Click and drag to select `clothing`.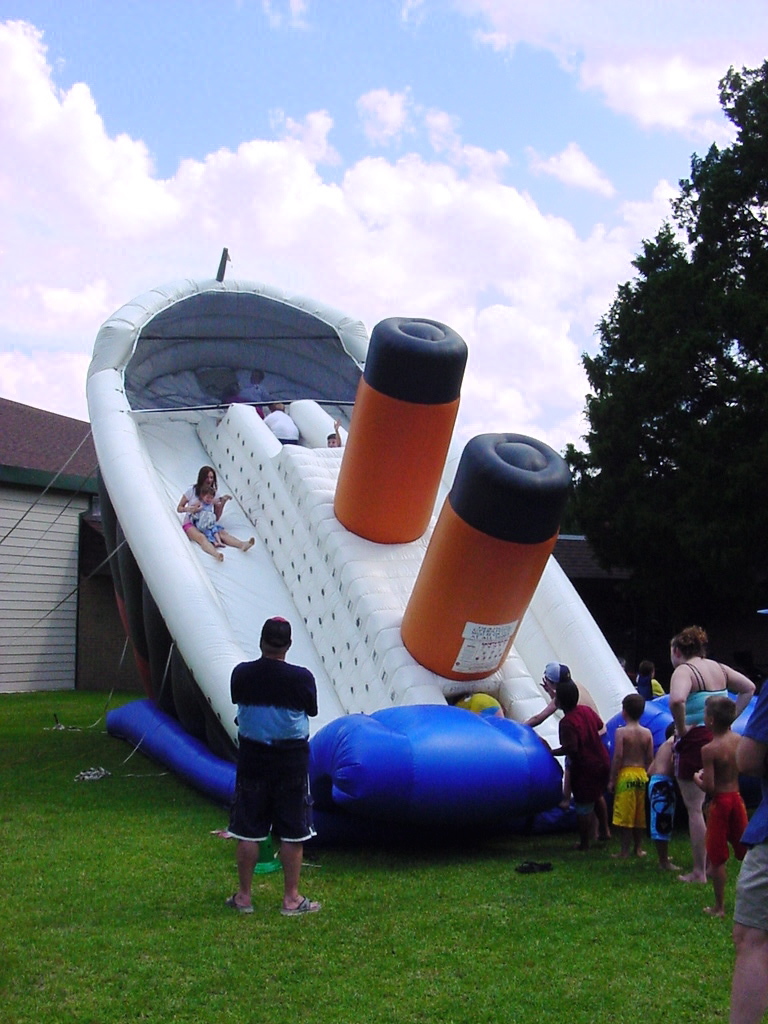
Selection: x1=700 y1=777 x2=760 y2=880.
